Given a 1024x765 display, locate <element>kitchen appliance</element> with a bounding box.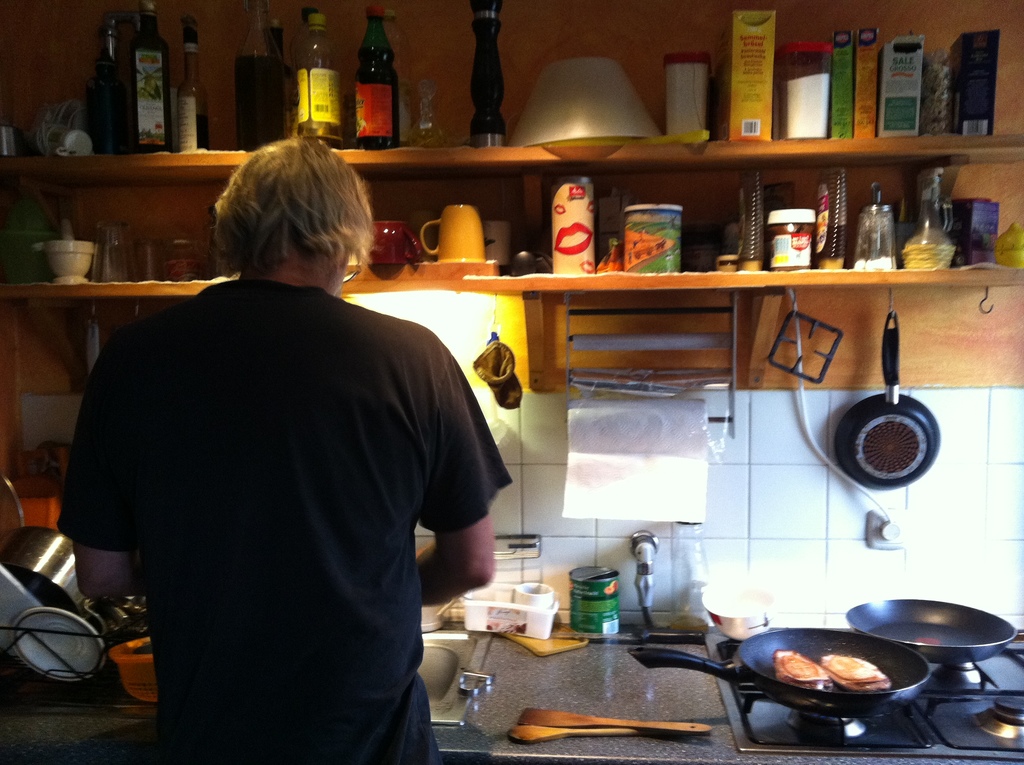
Located: 815,32,854,140.
